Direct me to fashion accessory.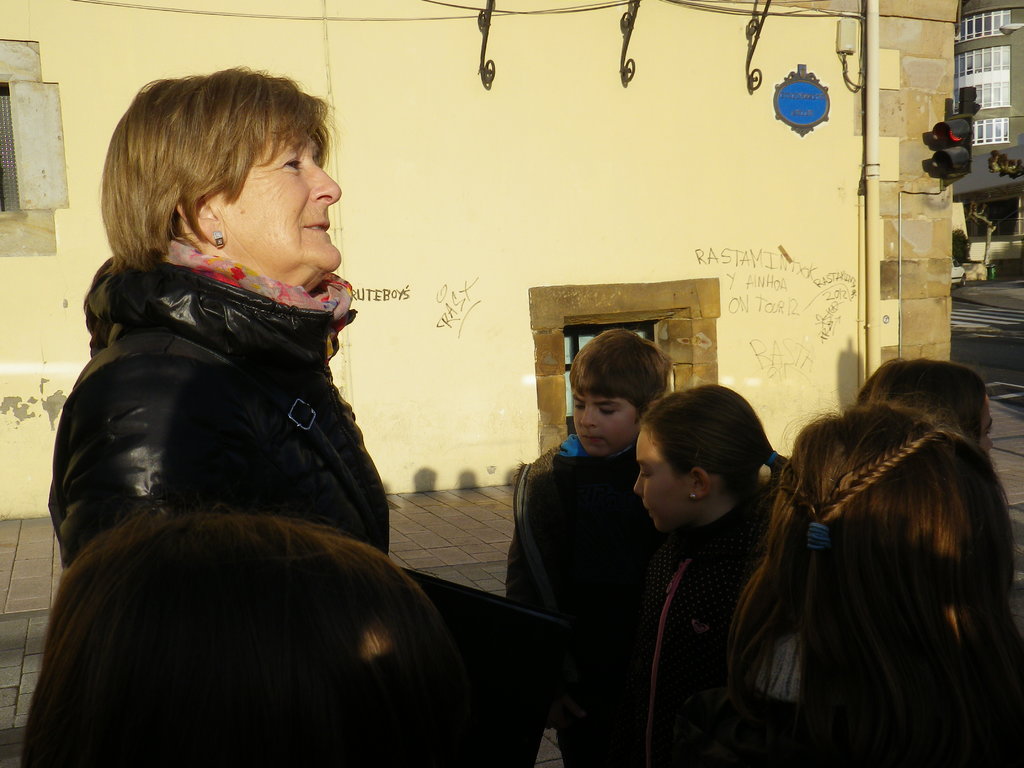
Direction: <box>689,492,696,503</box>.
